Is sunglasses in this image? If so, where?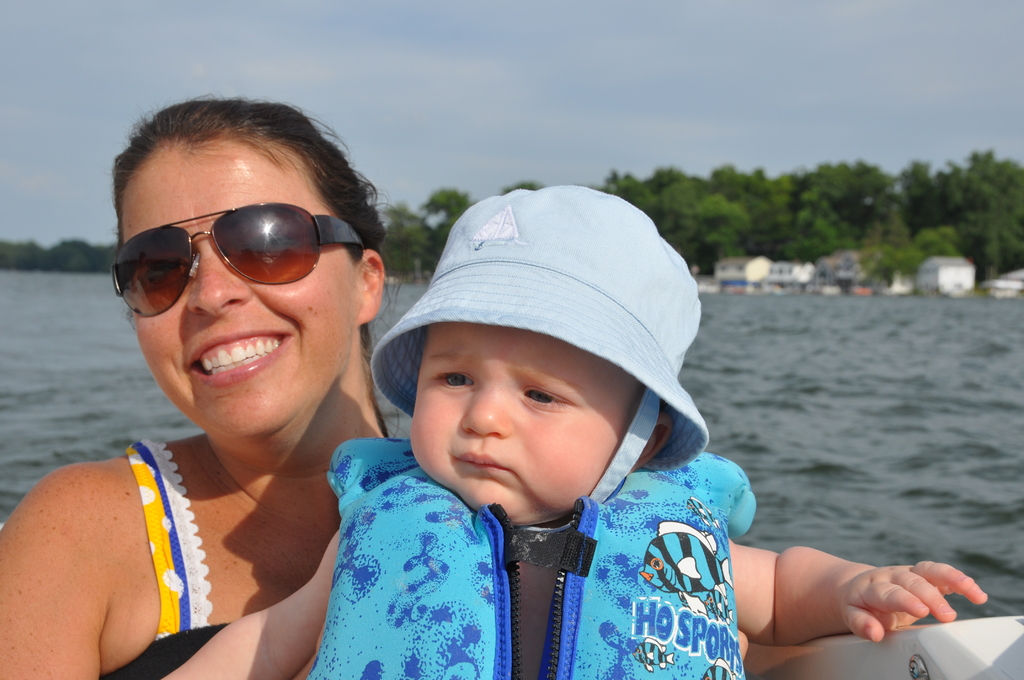
Yes, at x1=111 y1=206 x2=364 y2=321.
